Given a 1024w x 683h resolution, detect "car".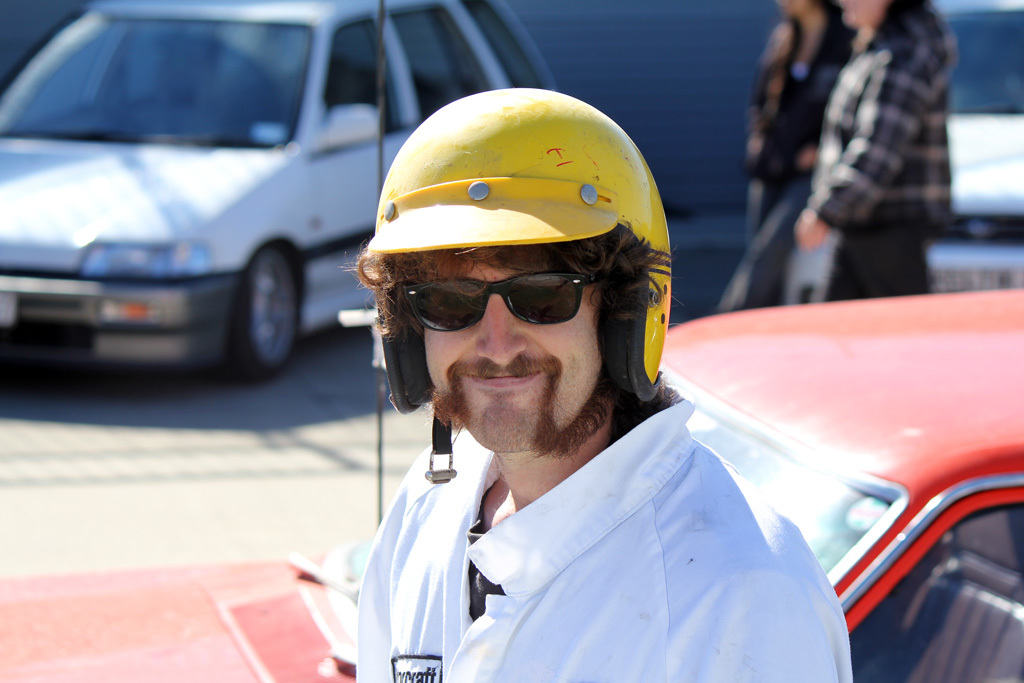
detection(0, 284, 1023, 682).
